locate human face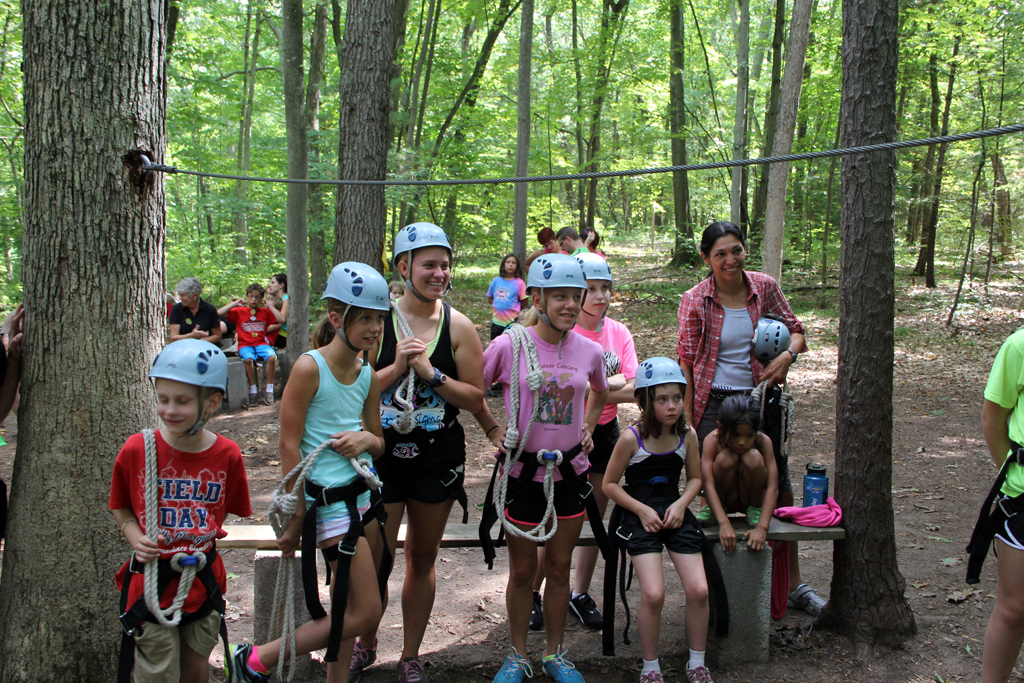
select_region(411, 247, 449, 303)
